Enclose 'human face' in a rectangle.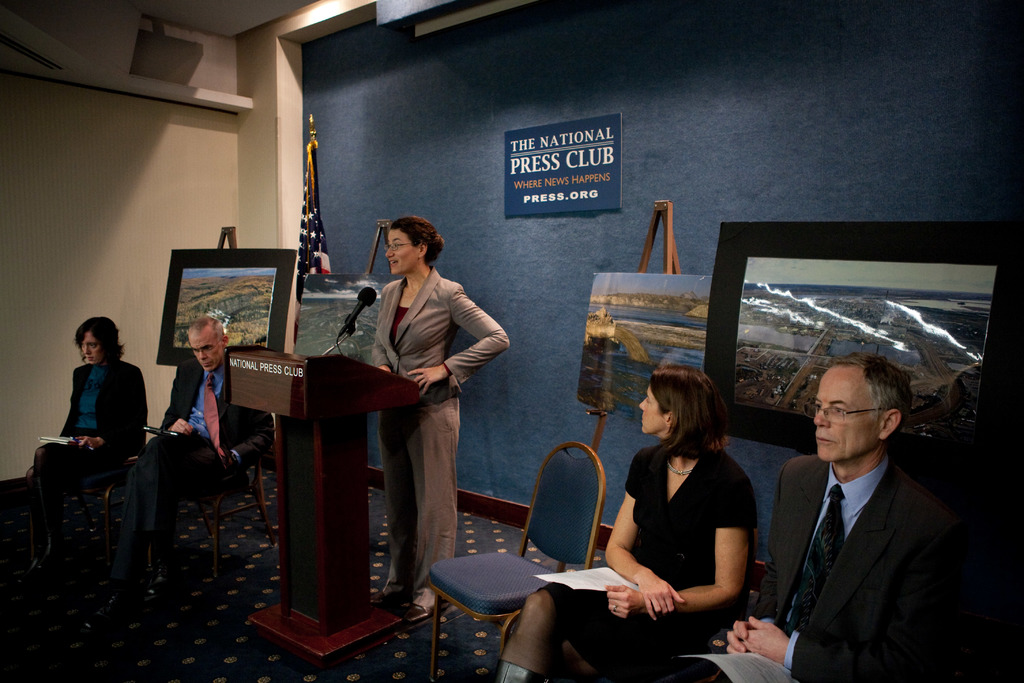
detection(383, 231, 420, 274).
